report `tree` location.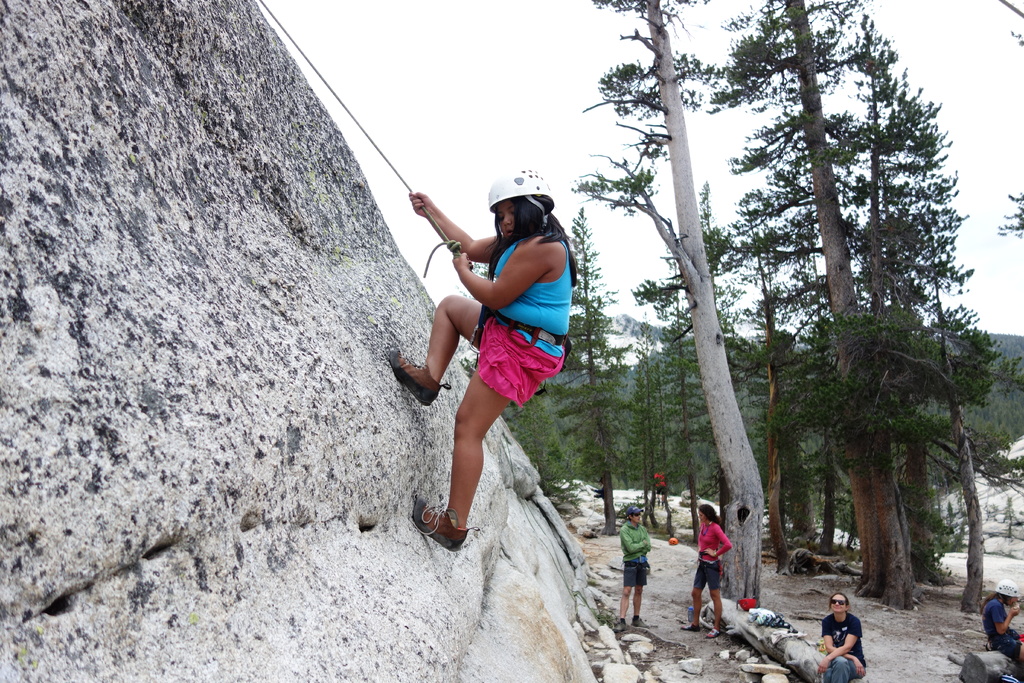
Report: detection(694, 0, 934, 618).
